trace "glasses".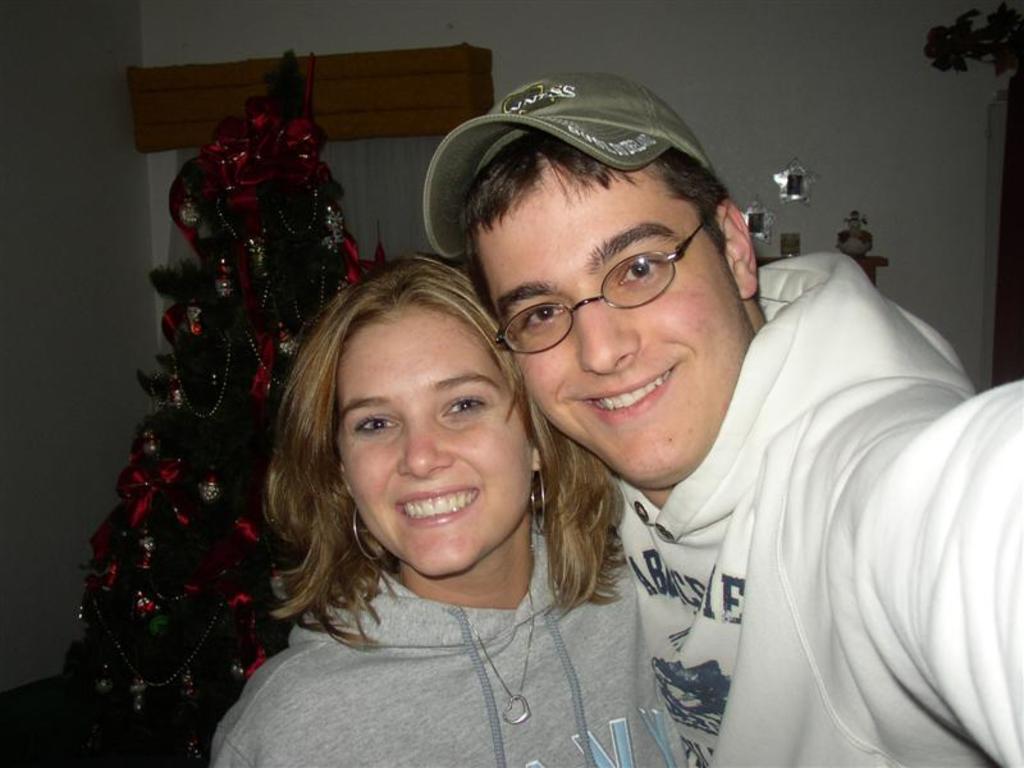
Traced to {"x1": 486, "y1": 234, "x2": 732, "y2": 335}.
